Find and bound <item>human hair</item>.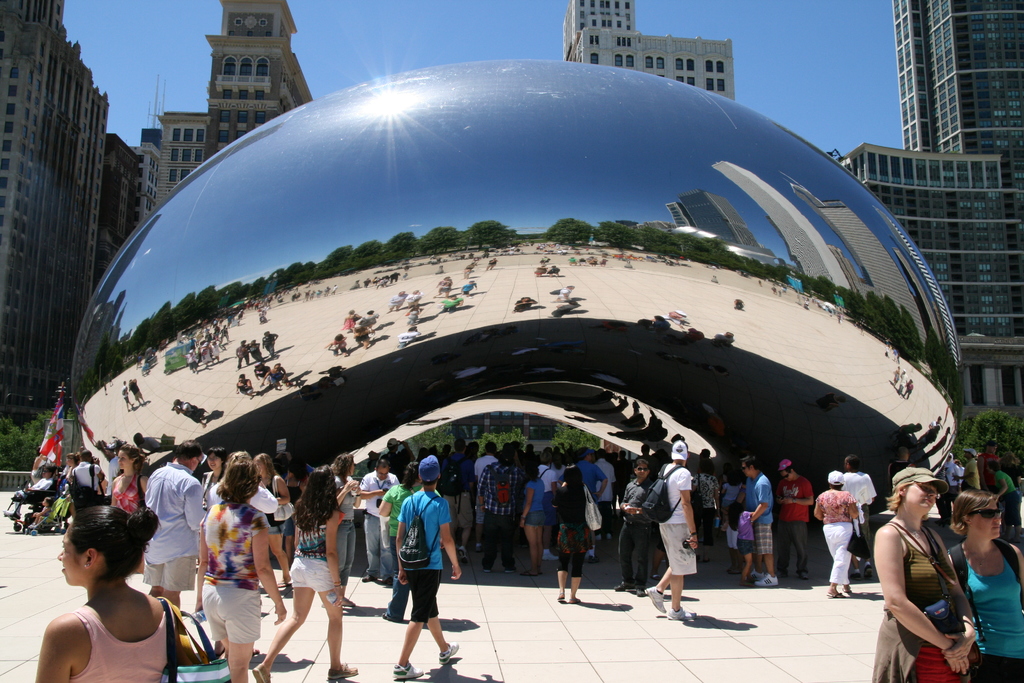
Bound: left=883, top=488, right=909, bottom=515.
